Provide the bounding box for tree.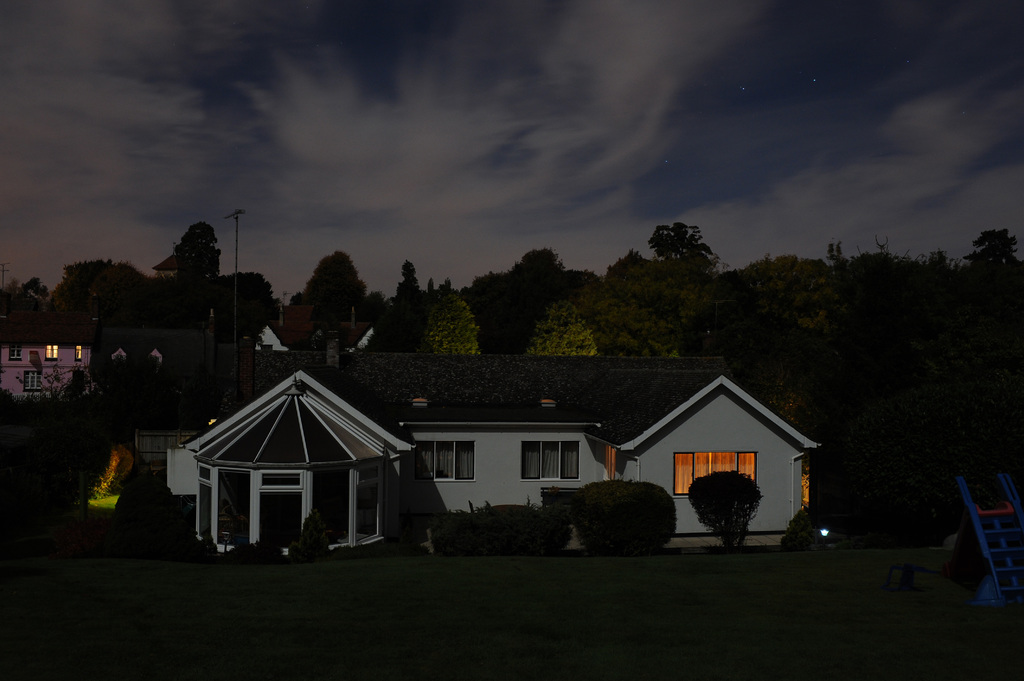
bbox(287, 242, 370, 339).
